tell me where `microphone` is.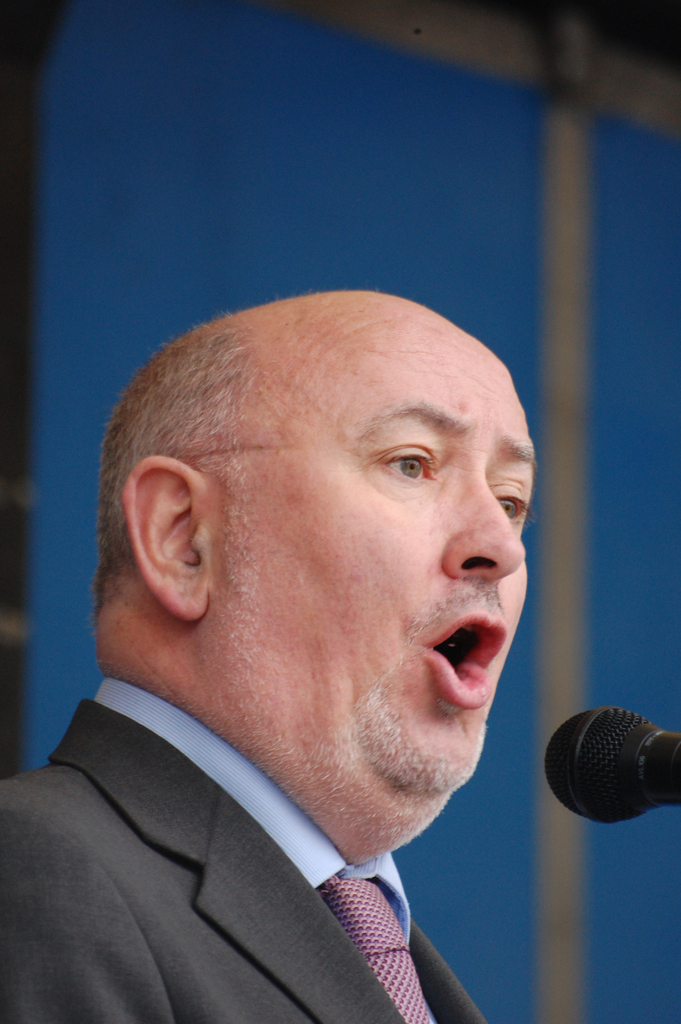
`microphone` is at [537,721,679,844].
